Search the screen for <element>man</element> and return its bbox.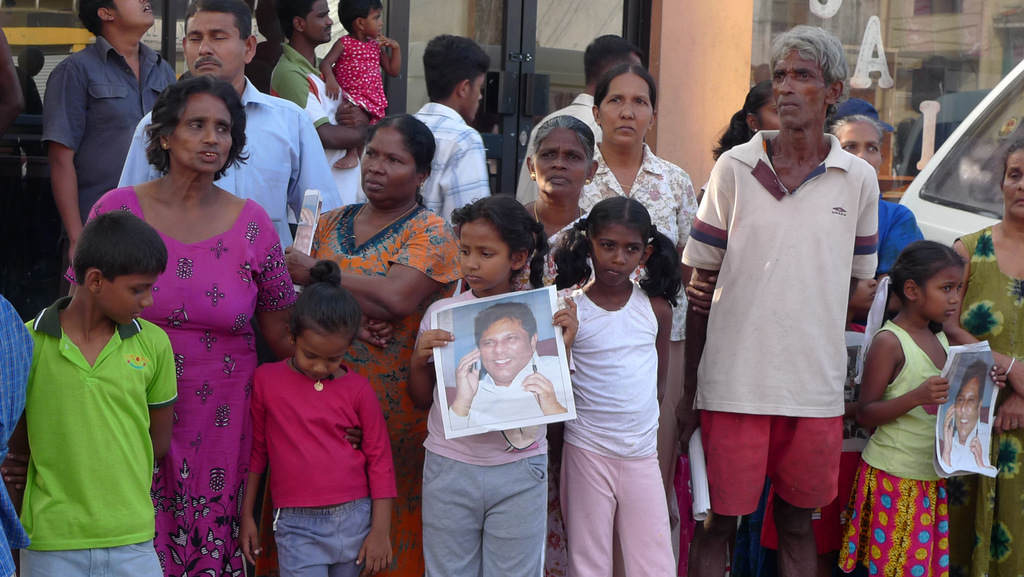
Found: Rect(449, 301, 568, 430).
